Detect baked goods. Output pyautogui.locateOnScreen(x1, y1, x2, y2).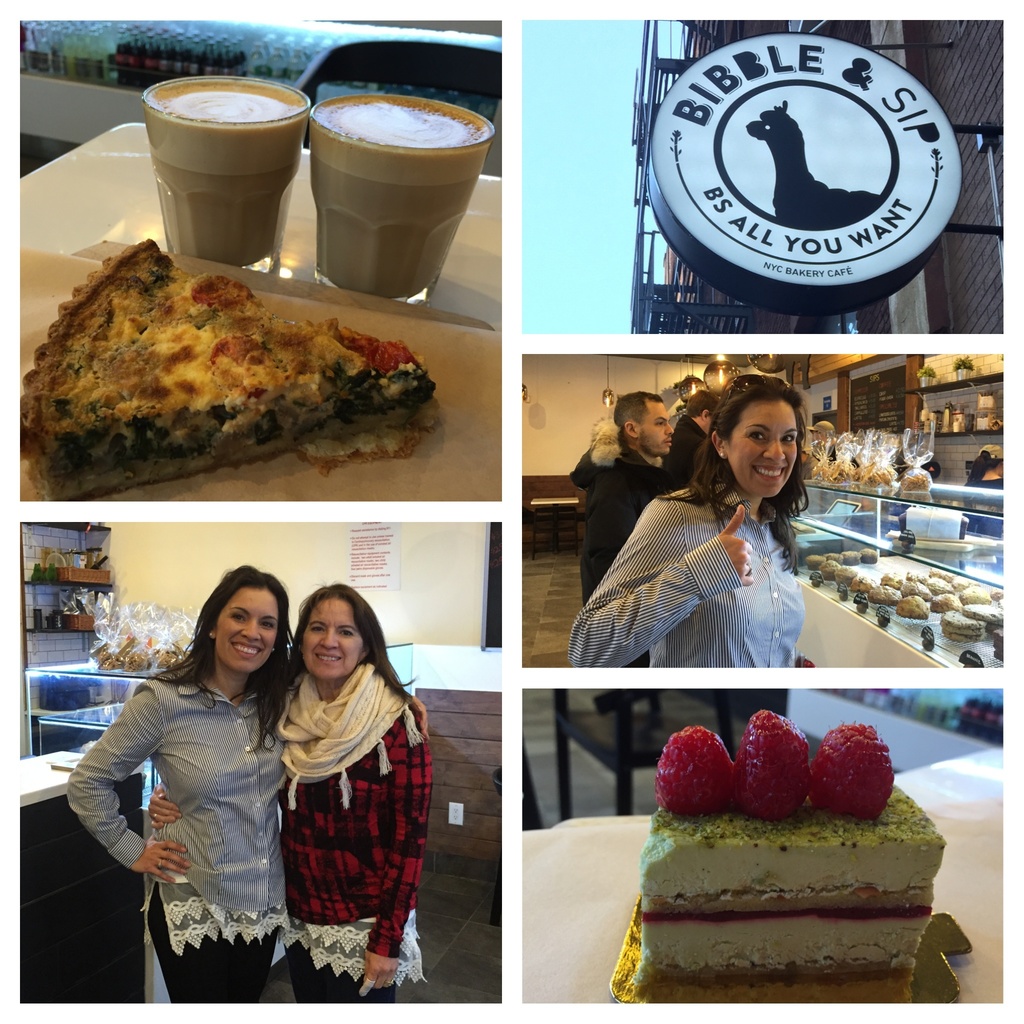
pyautogui.locateOnScreen(860, 548, 881, 562).
